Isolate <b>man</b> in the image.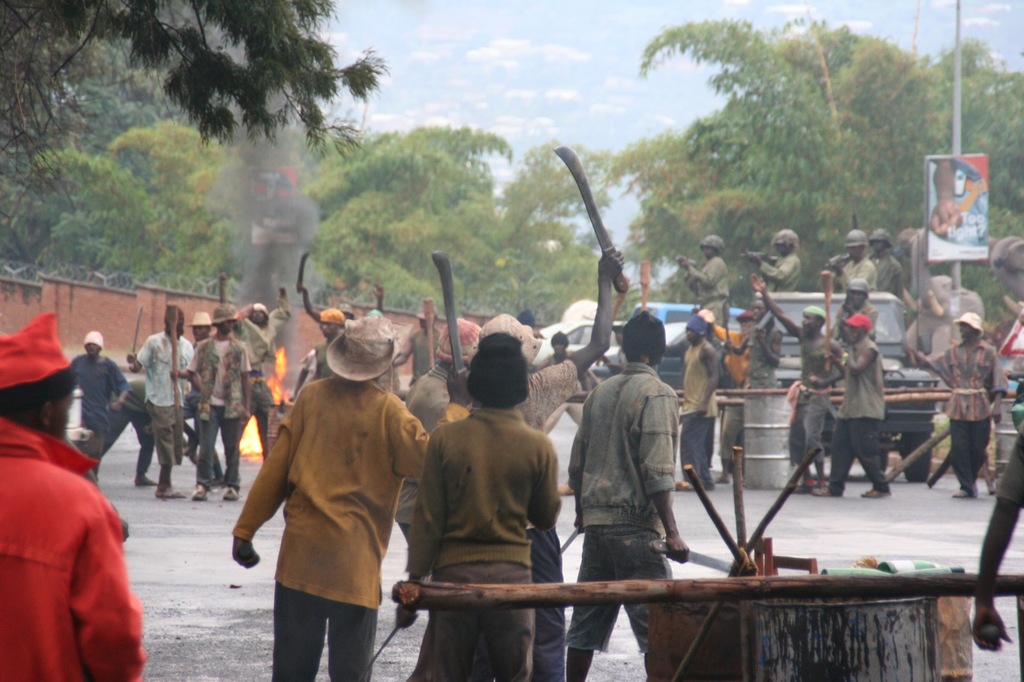
Isolated region: (673, 314, 707, 491).
